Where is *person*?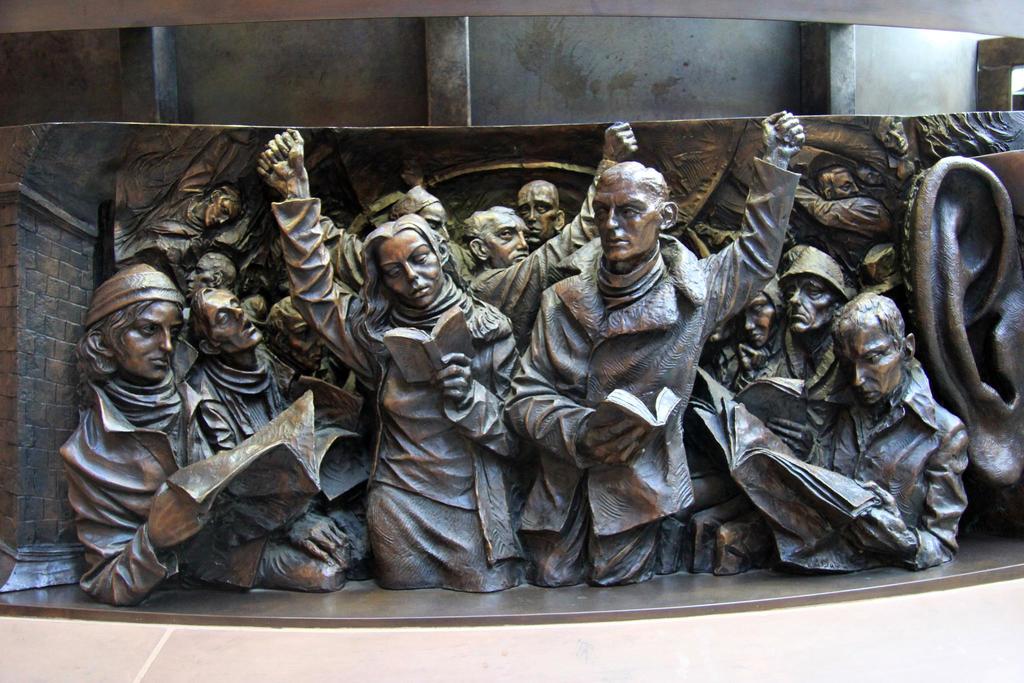
BBox(522, 185, 565, 229).
